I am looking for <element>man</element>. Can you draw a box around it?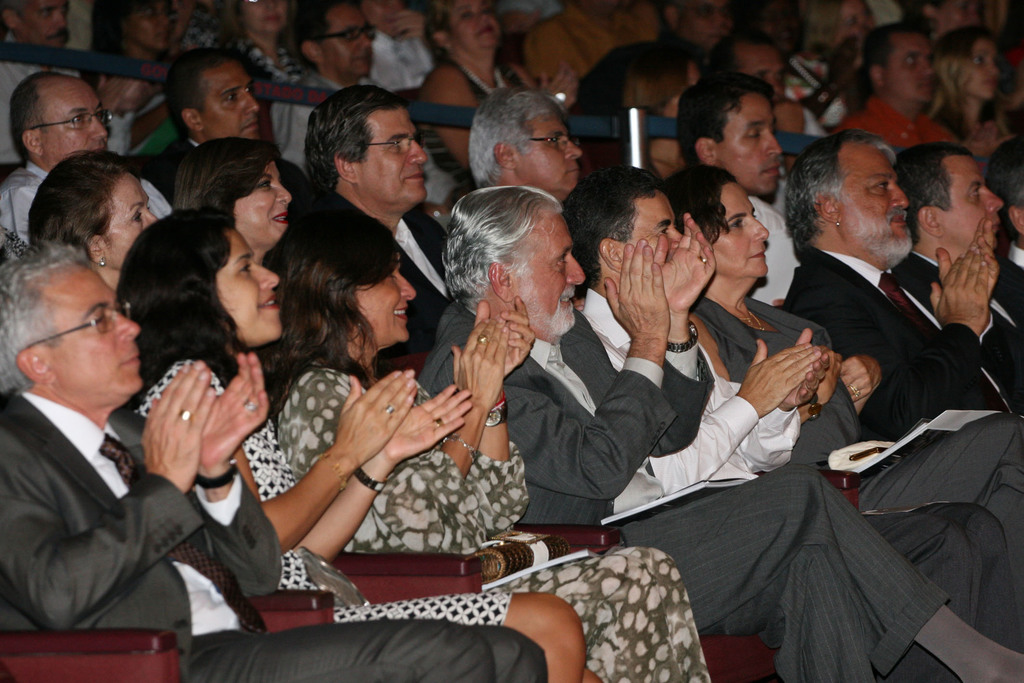
Sure, the bounding box is (left=0, top=253, right=547, bottom=682).
